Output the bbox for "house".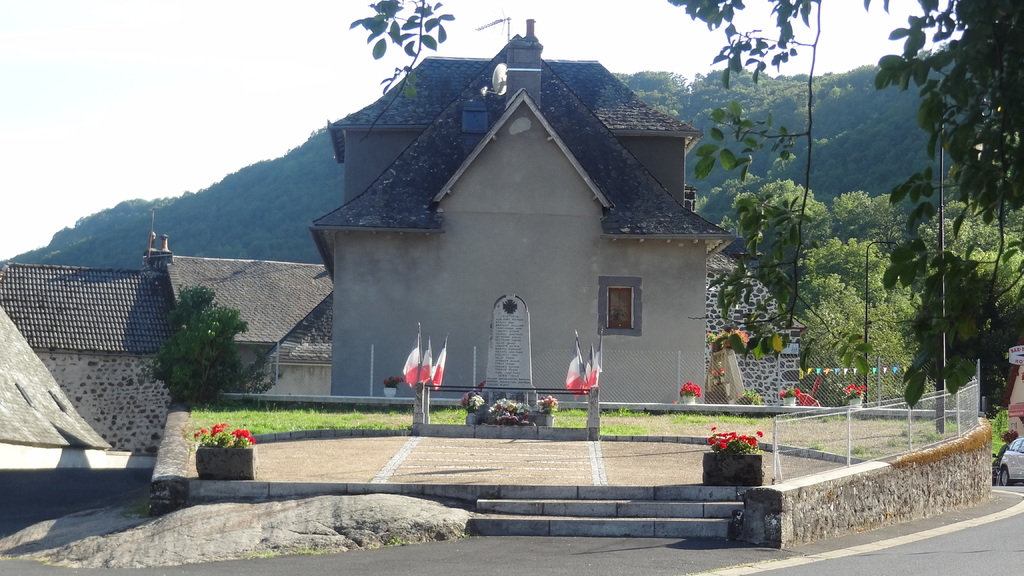
[0, 252, 193, 469].
